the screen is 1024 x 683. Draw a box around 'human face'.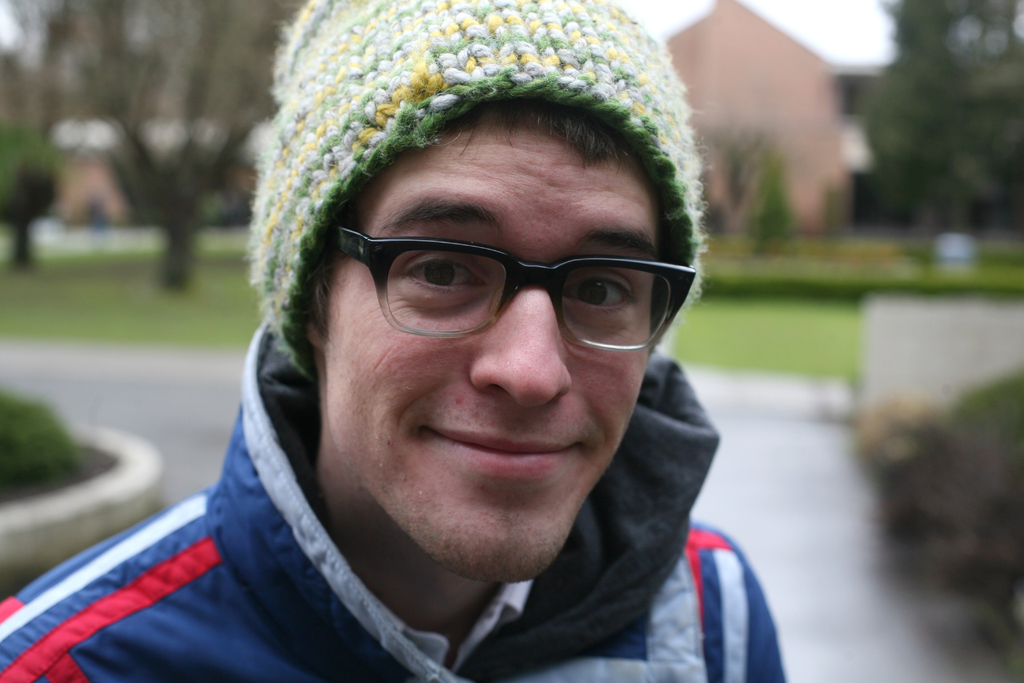
region(324, 122, 660, 575).
